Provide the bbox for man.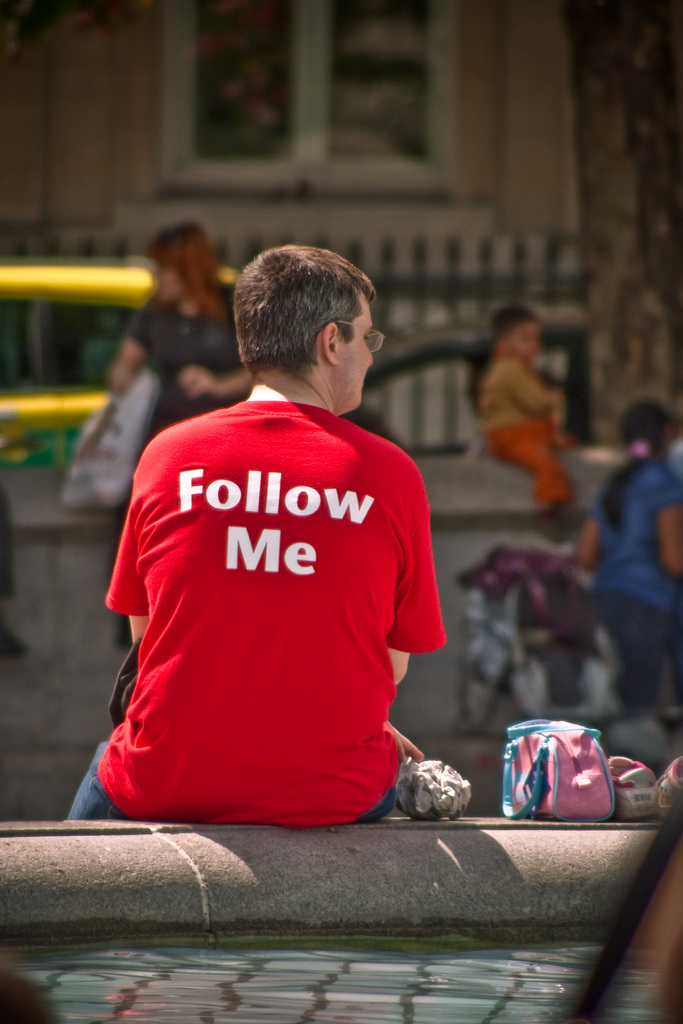
(51, 244, 453, 829).
